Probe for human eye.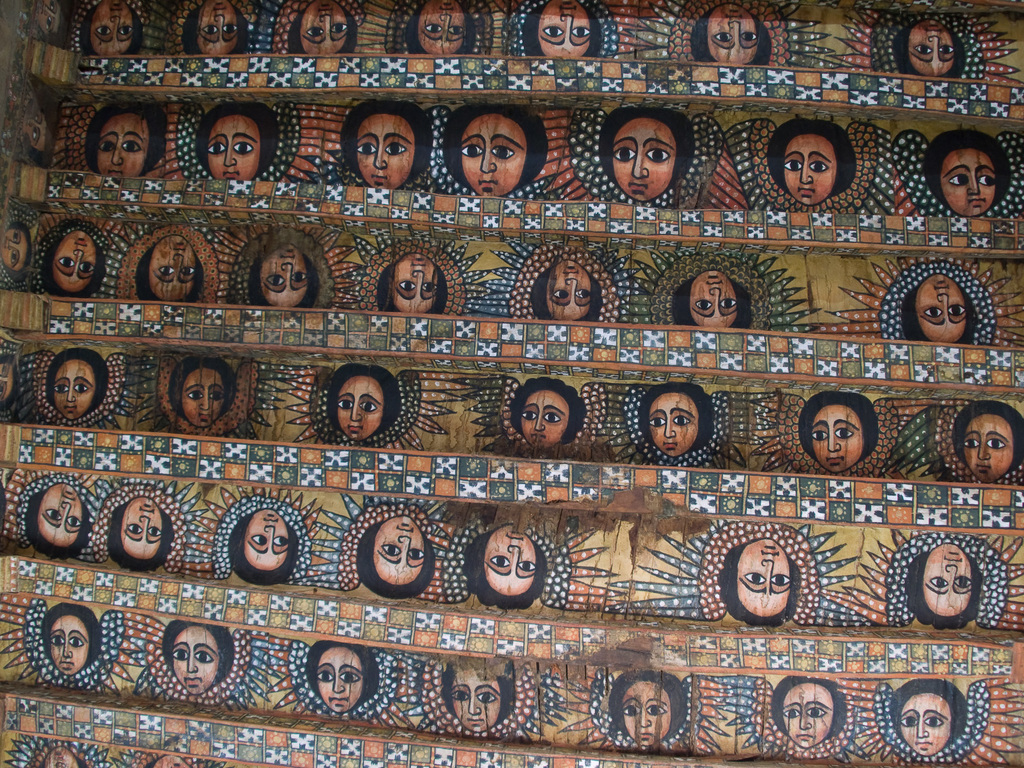
Probe result: left=71, top=384, right=90, bottom=396.
